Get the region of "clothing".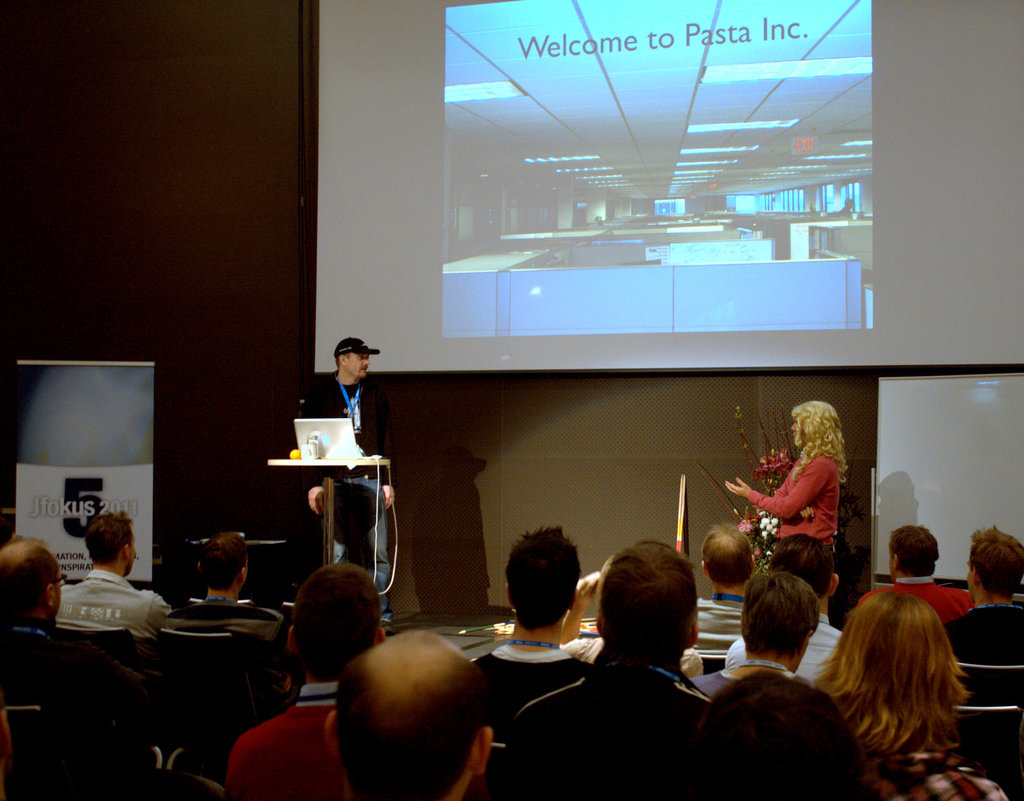
301,368,395,625.
